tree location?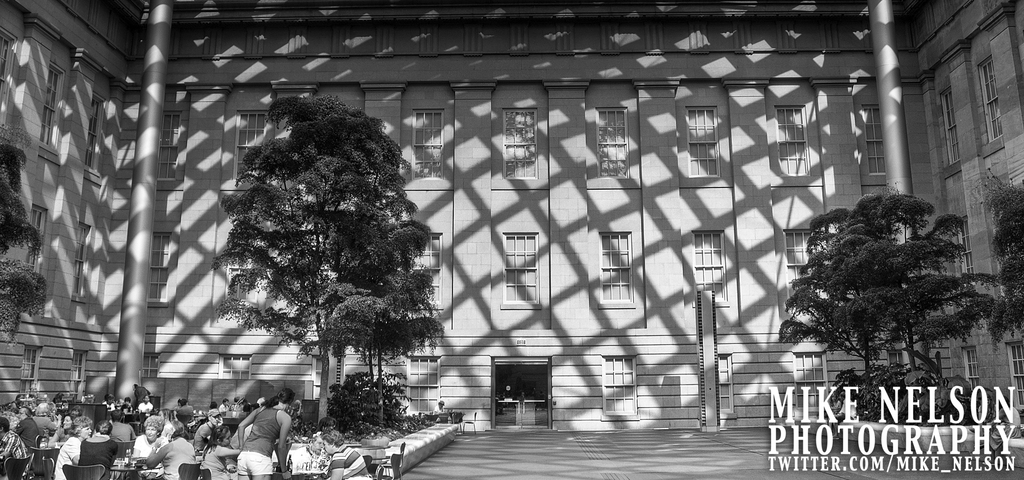
select_region(834, 195, 997, 400)
